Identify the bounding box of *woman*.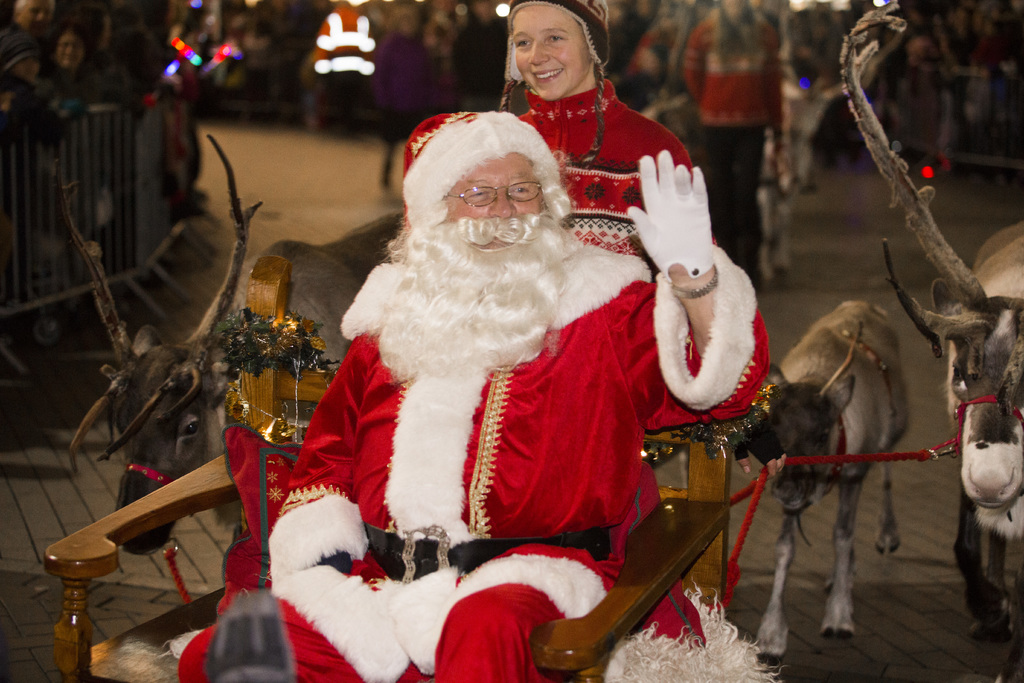
<box>493,0,696,284</box>.
